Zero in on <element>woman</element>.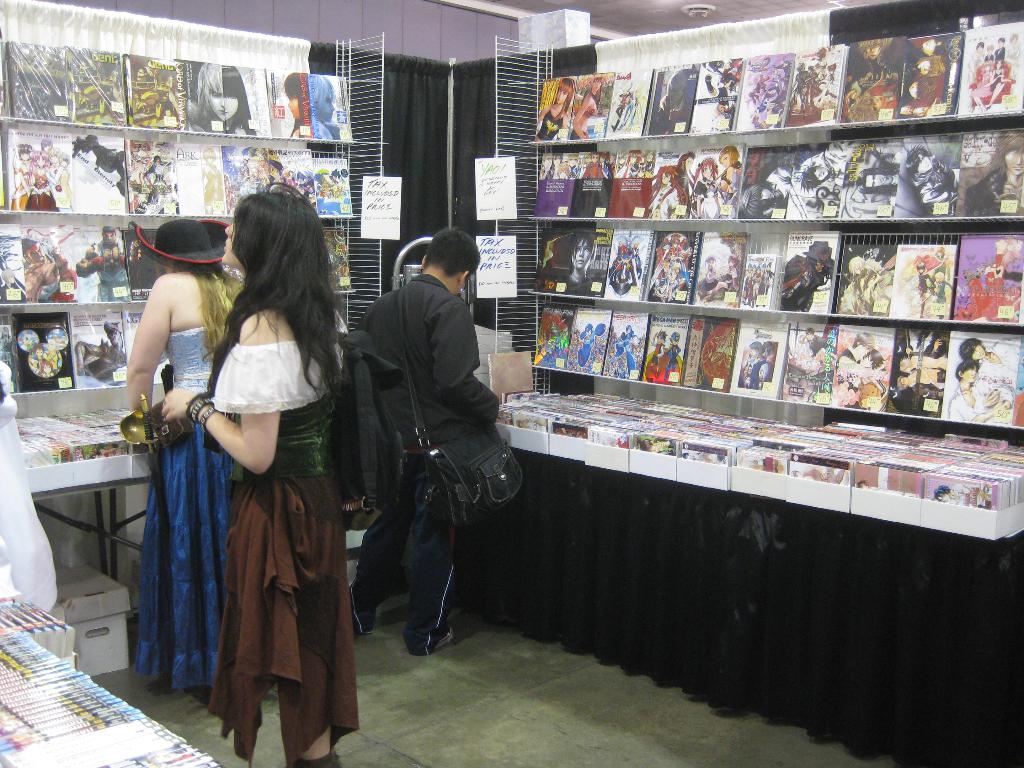
Zeroed in: locate(691, 156, 726, 220).
